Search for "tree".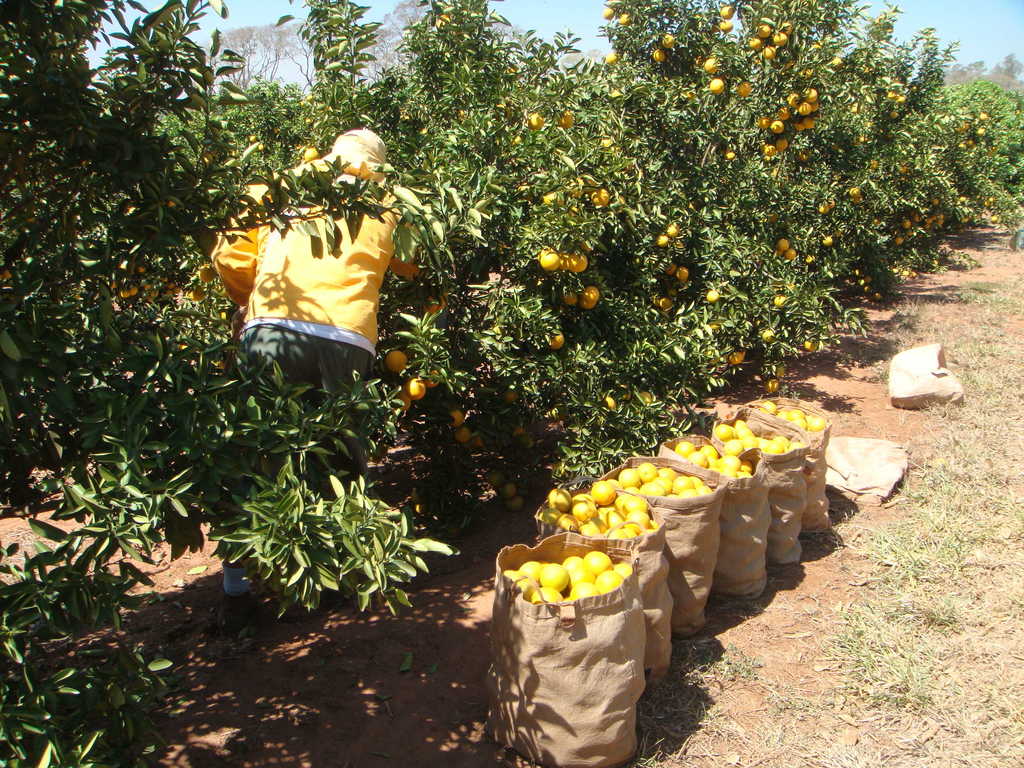
Found at 531 0 876 385.
